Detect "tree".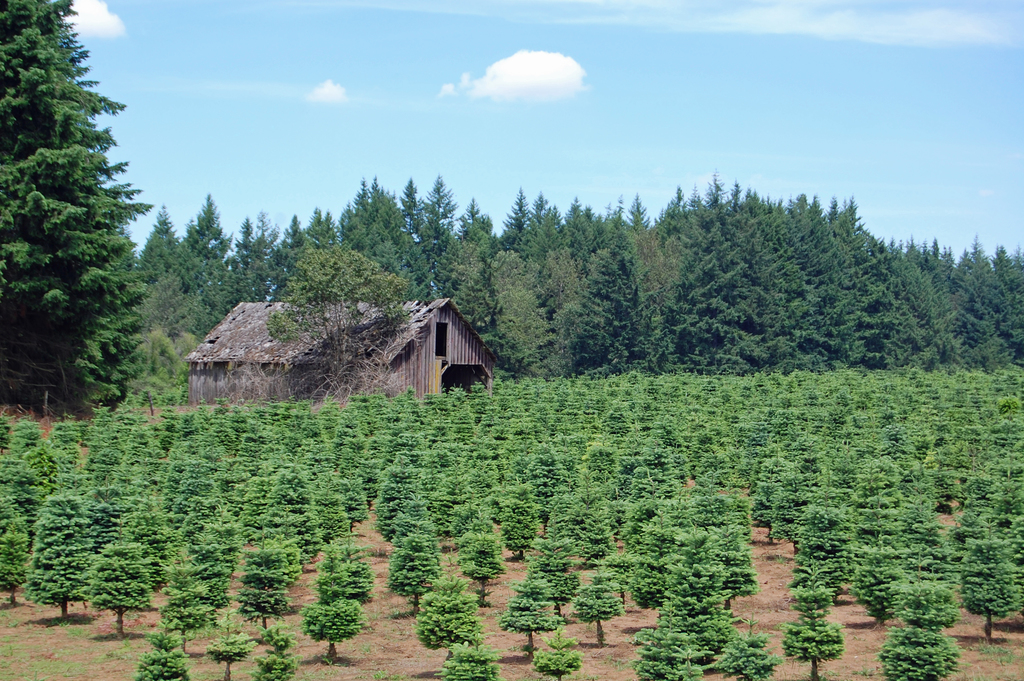
Detected at 492, 189, 540, 244.
